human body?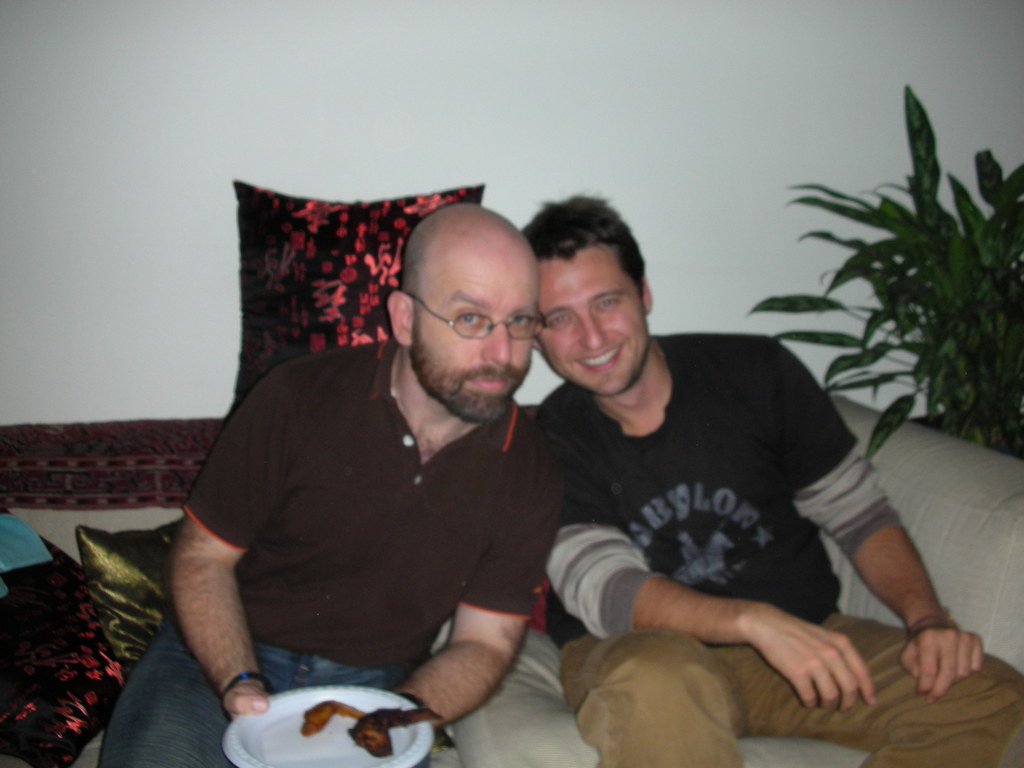
154/228/577/749
